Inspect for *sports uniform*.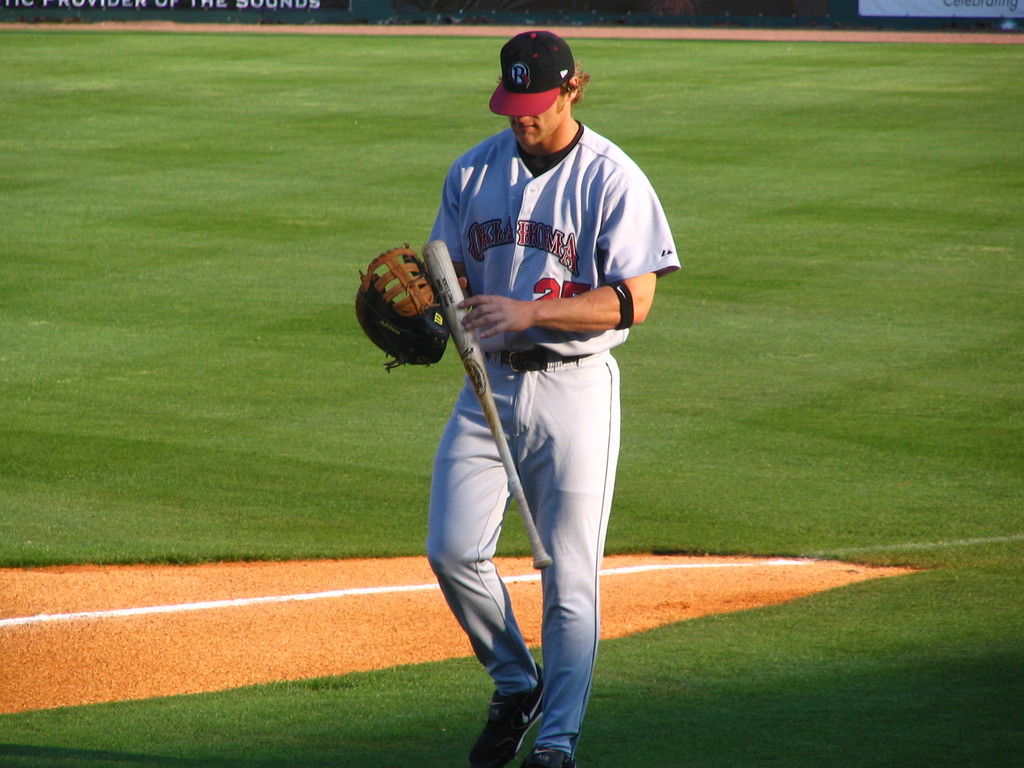
Inspection: [402, 33, 668, 756].
